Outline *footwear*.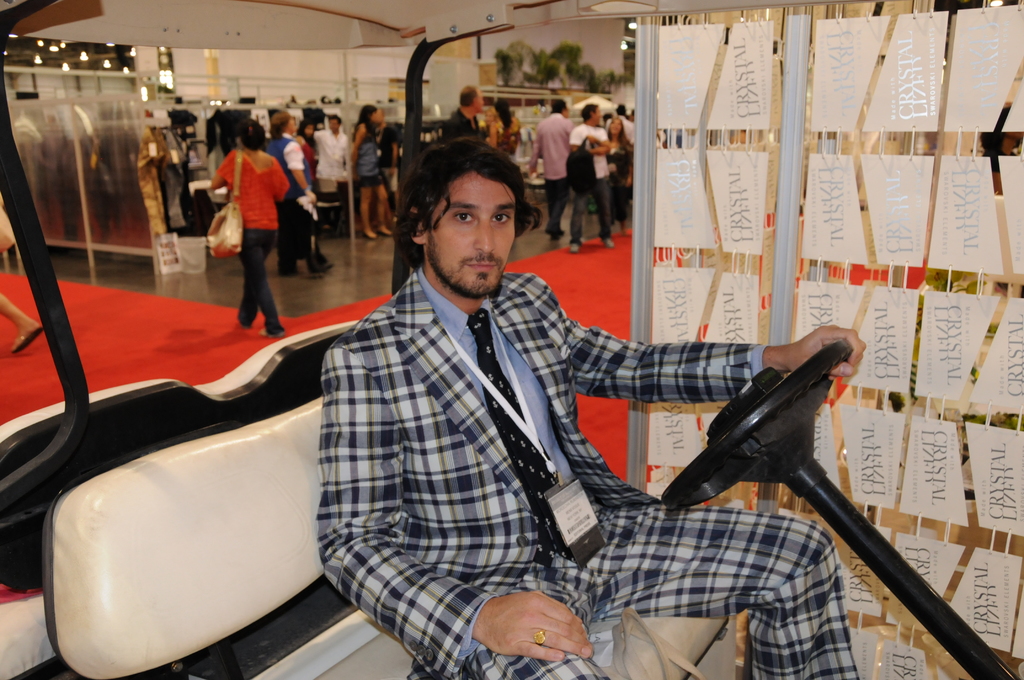
Outline: (x1=264, y1=329, x2=283, y2=338).
